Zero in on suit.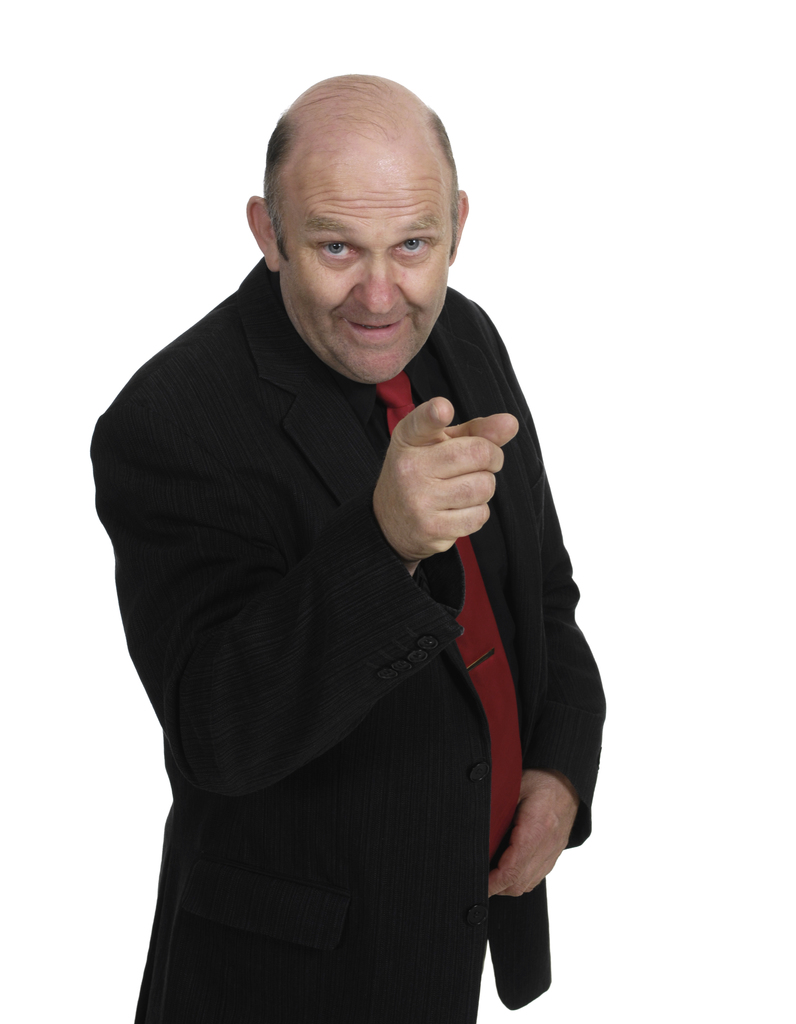
Zeroed in: <bbox>113, 122, 606, 991</bbox>.
